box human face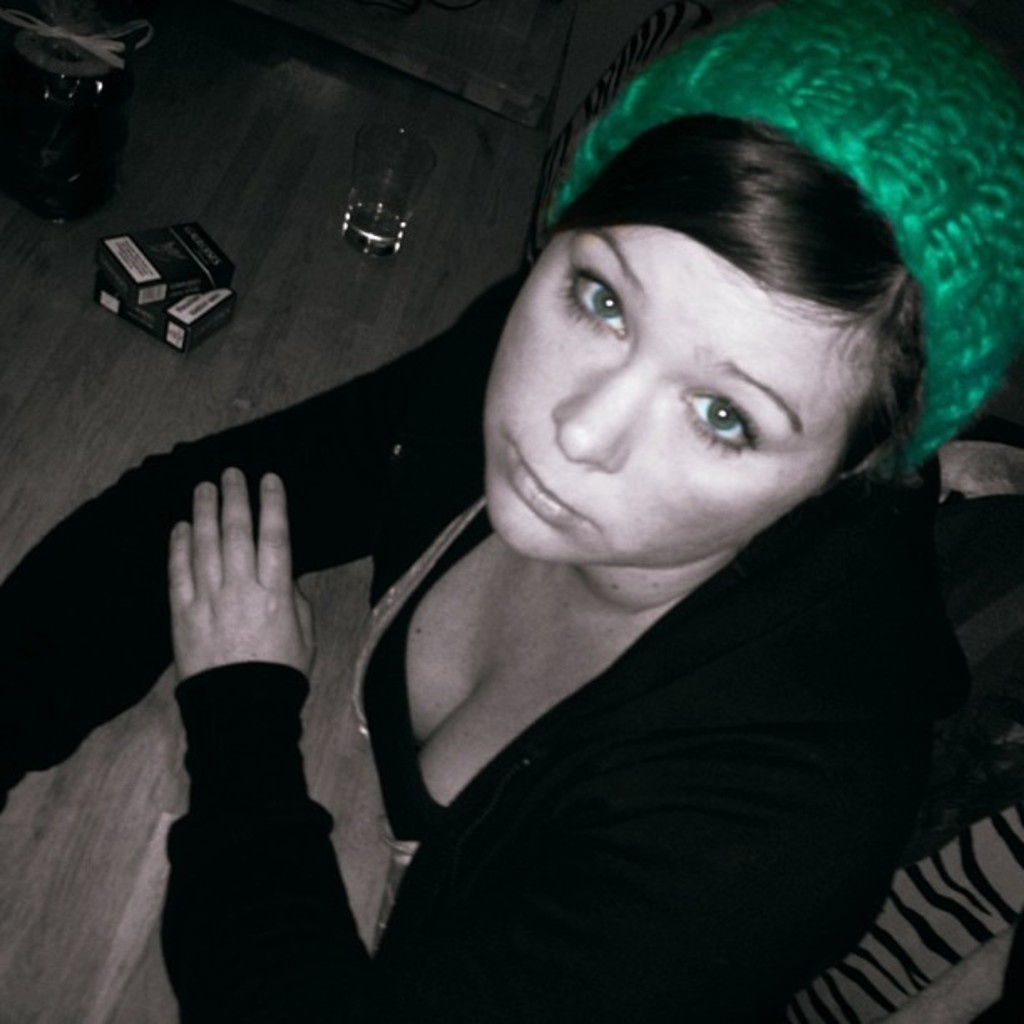
crop(479, 228, 878, 564)
